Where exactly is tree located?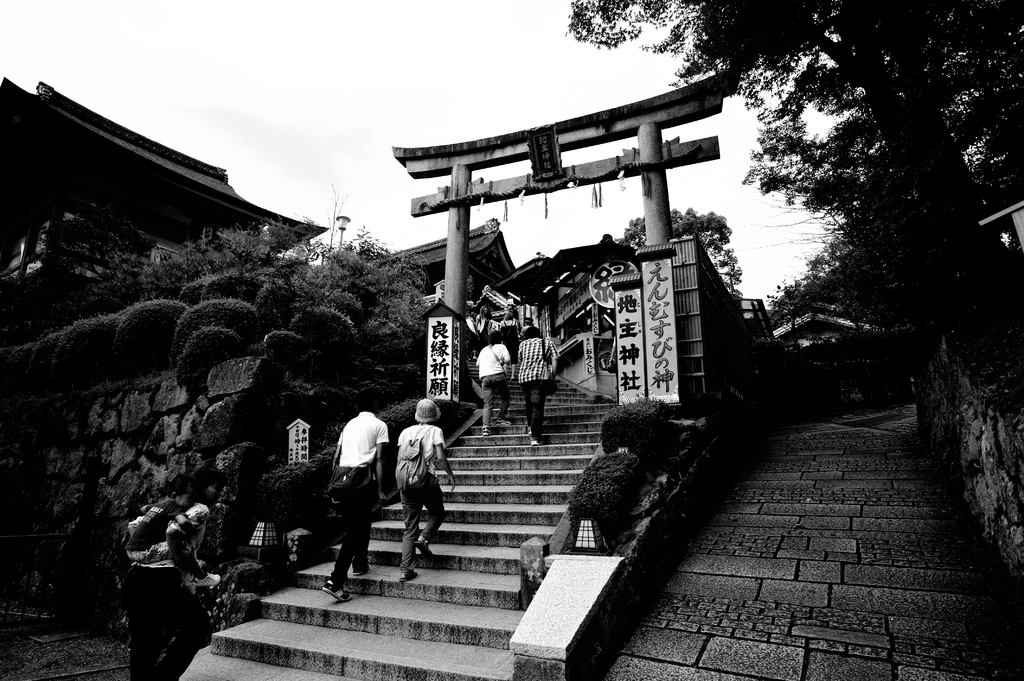
Its bounding box is l=561, t=0, r=1023, b=349.
